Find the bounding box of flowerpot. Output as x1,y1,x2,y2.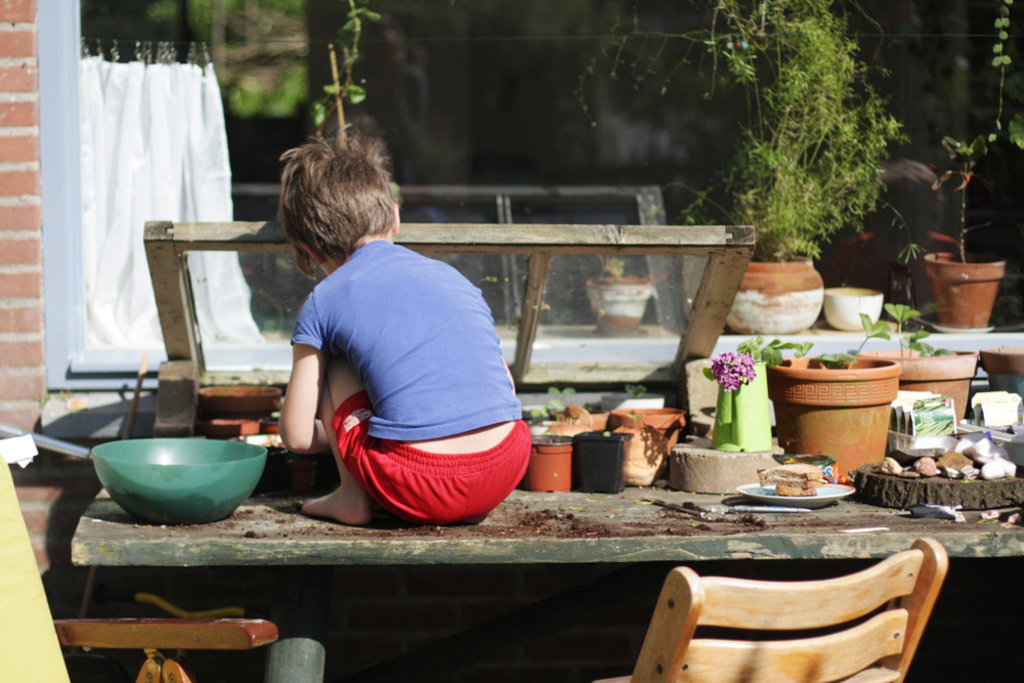
725,251,825,332.
